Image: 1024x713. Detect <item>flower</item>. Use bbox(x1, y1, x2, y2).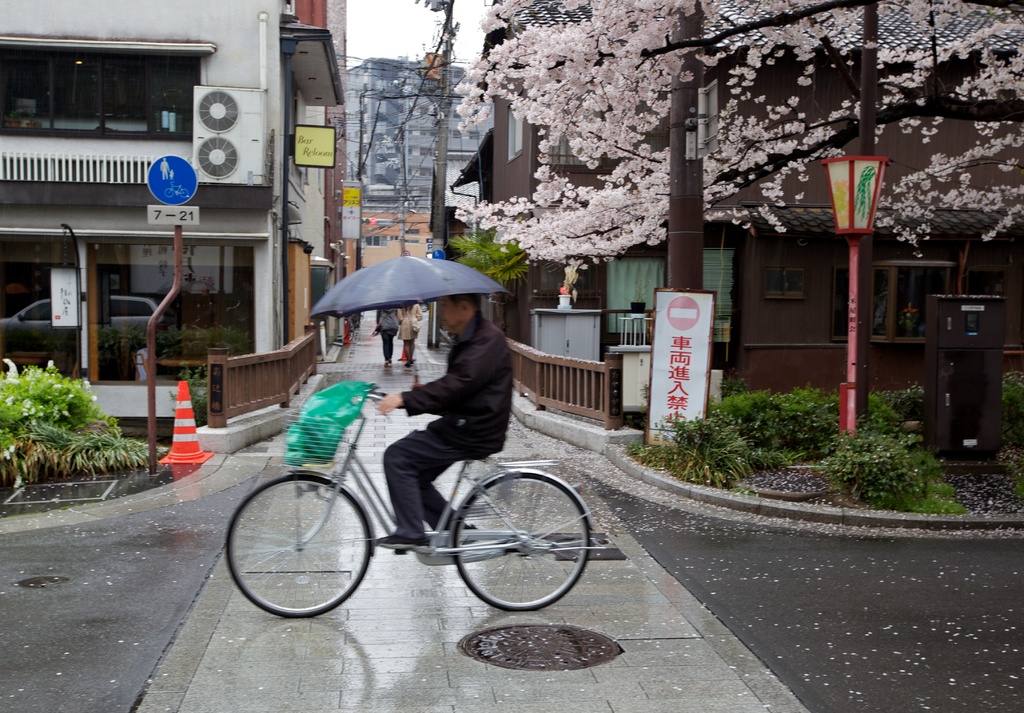
bbox(19, 396, 35, 420).
